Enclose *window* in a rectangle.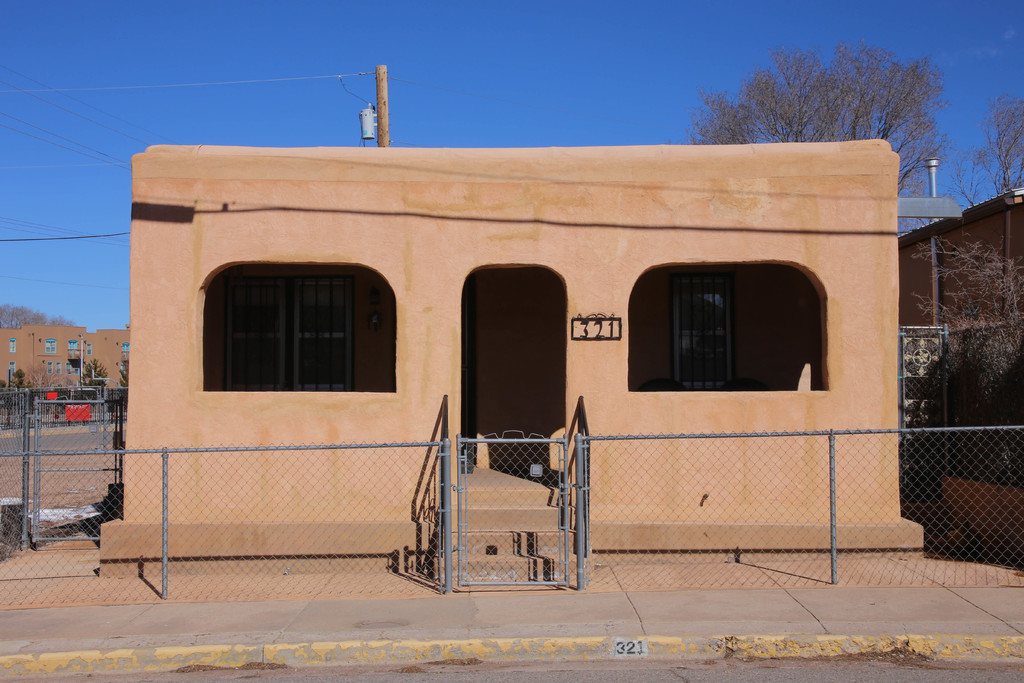
region(45, 363, 52, 374).
